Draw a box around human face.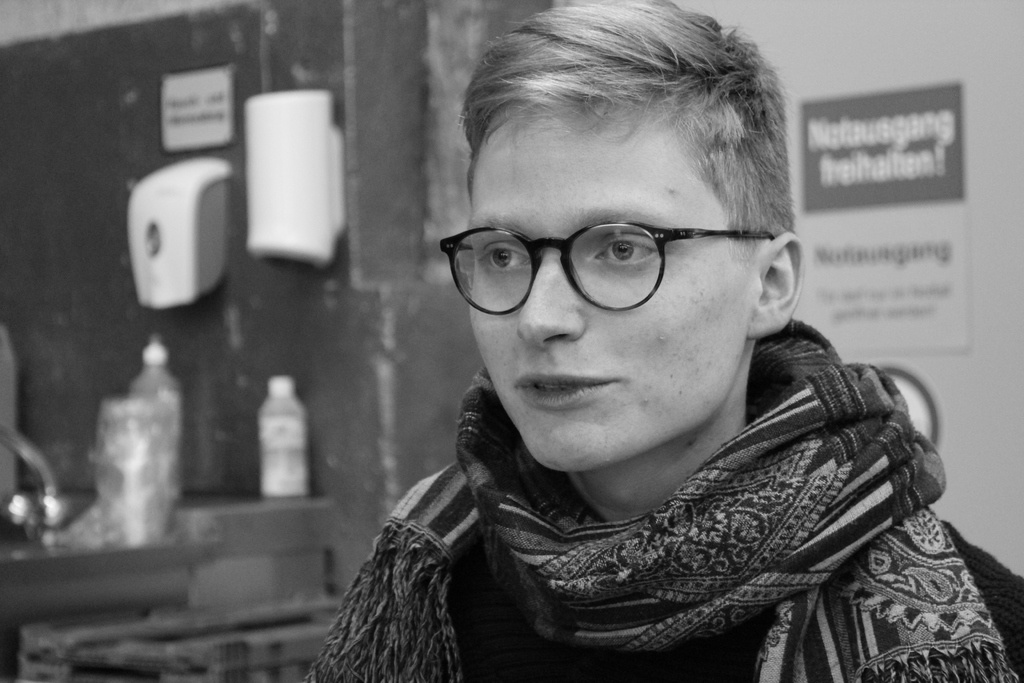
detection(454, 105, 740, 474).
